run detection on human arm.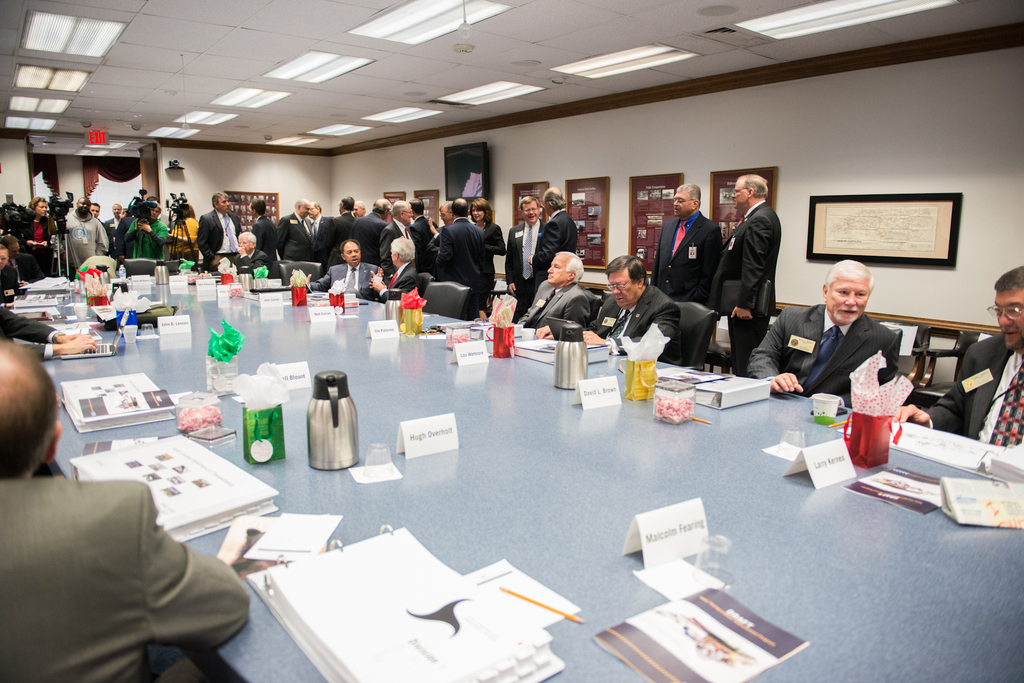
Result: [748, 313, 803, 391].
